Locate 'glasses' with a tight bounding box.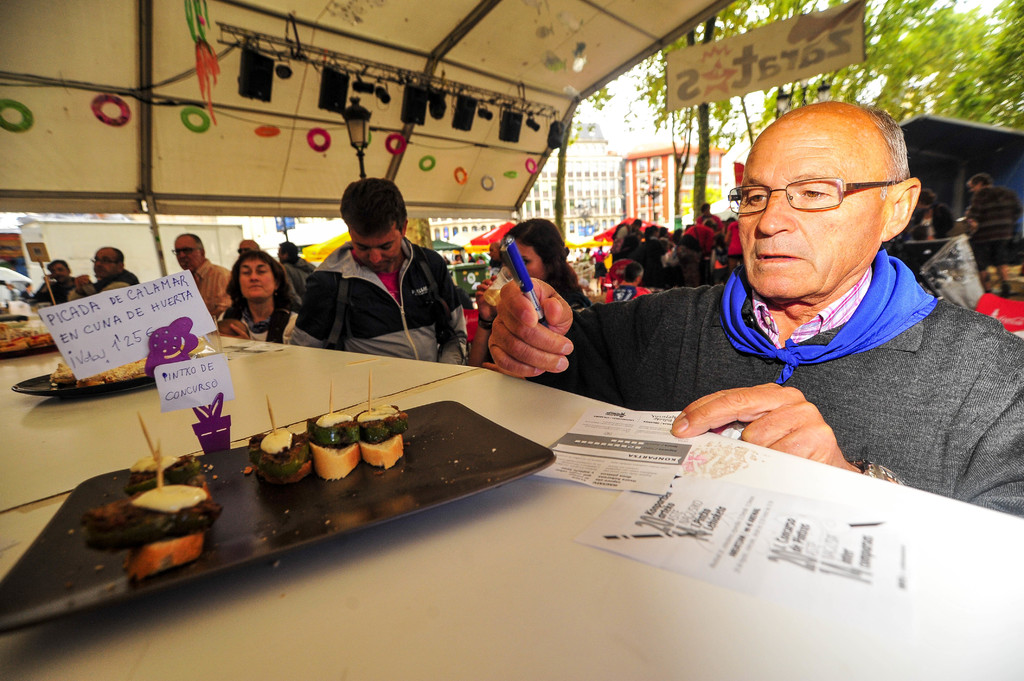
box=[92, 257, 120, 265].
